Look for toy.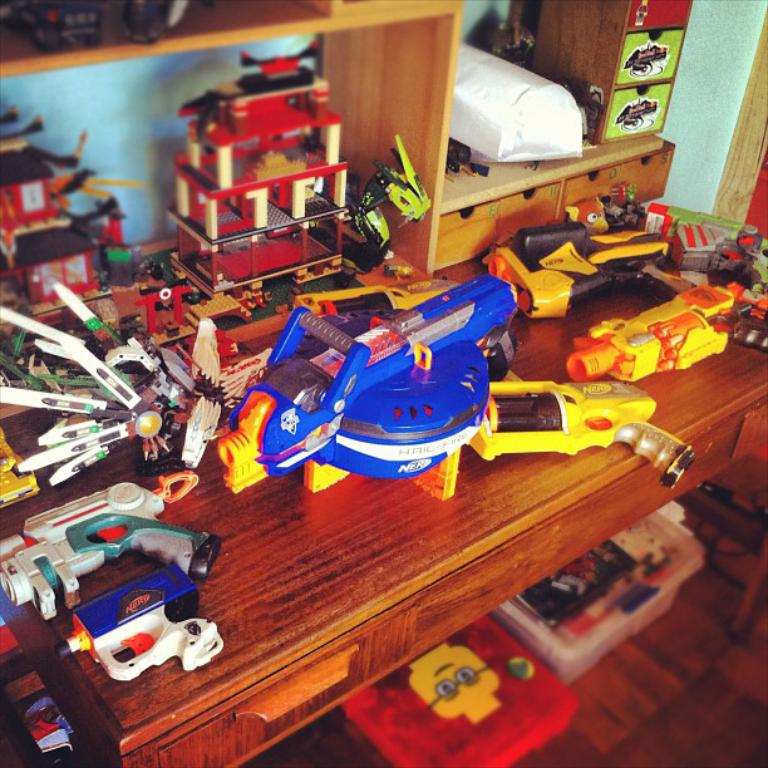
Found: select_region(0, 476, 228, 612).
